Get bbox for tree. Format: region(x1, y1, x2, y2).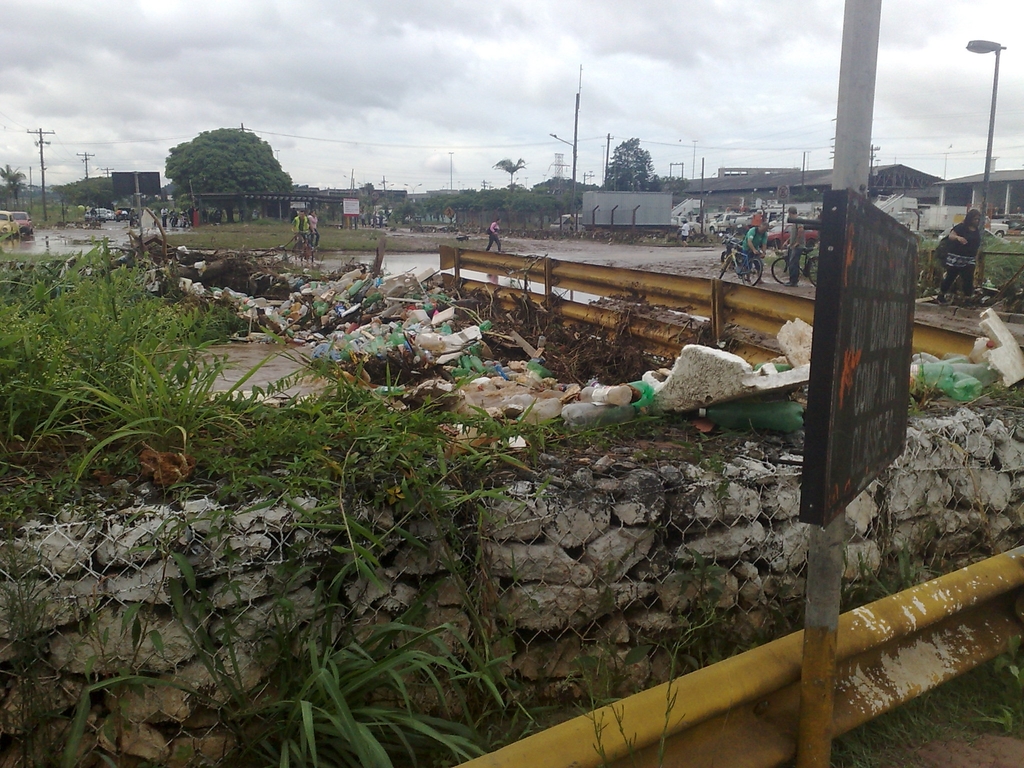
region(53, 170, 119, 216).
